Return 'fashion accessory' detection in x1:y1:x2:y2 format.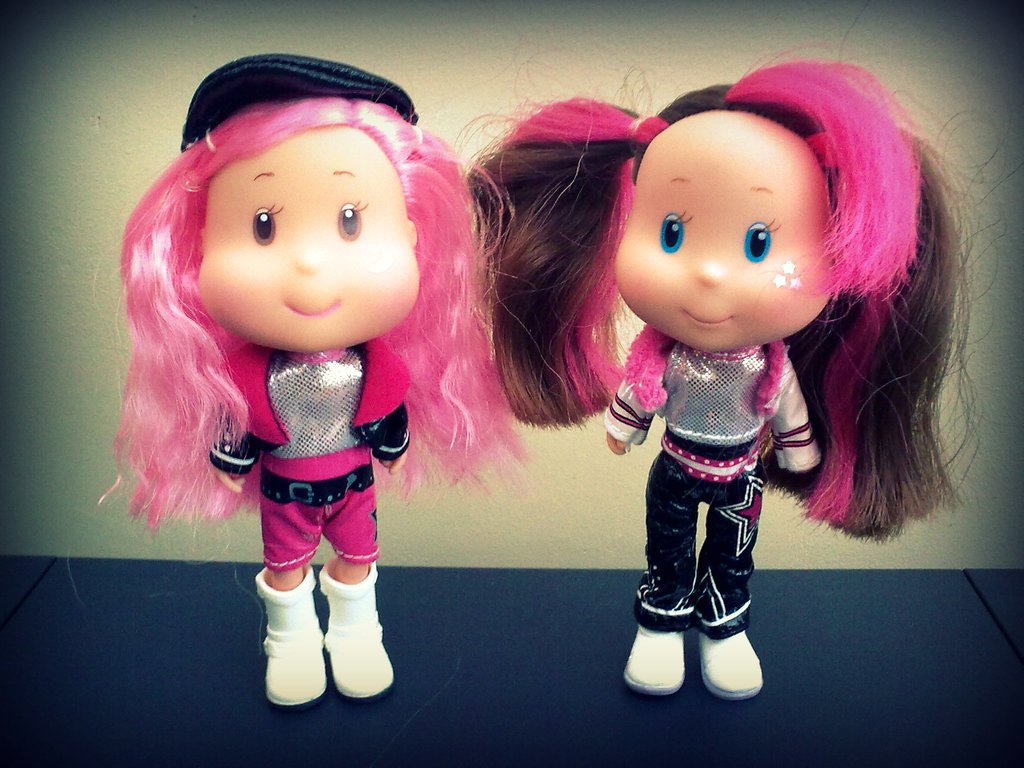
179:55:419:151.
